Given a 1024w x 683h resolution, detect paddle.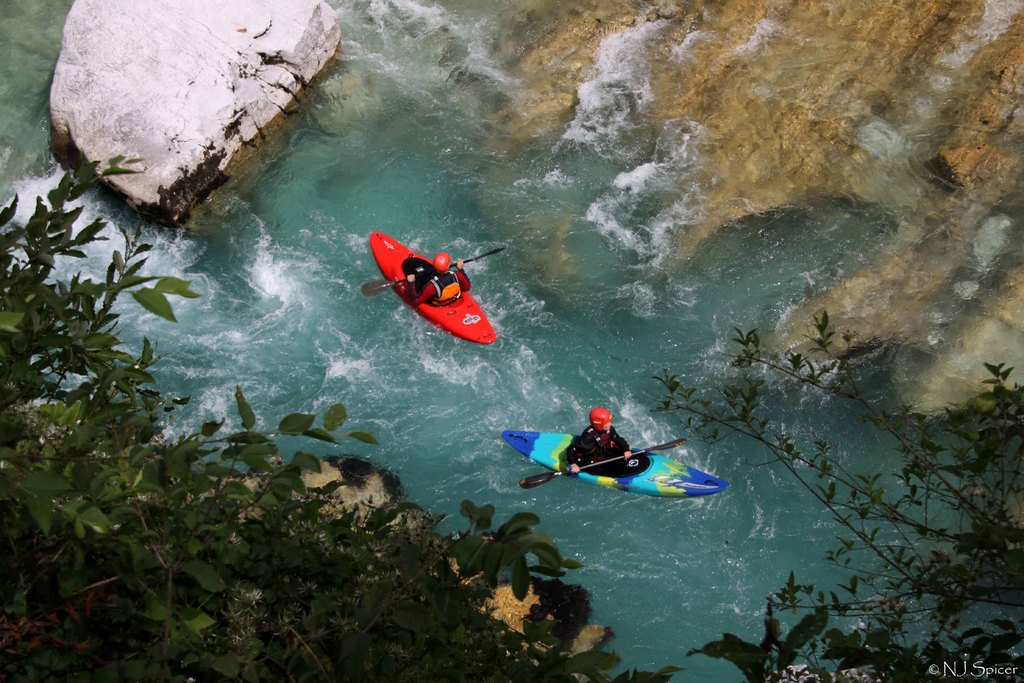
detection(355, 239, 513, 302).
